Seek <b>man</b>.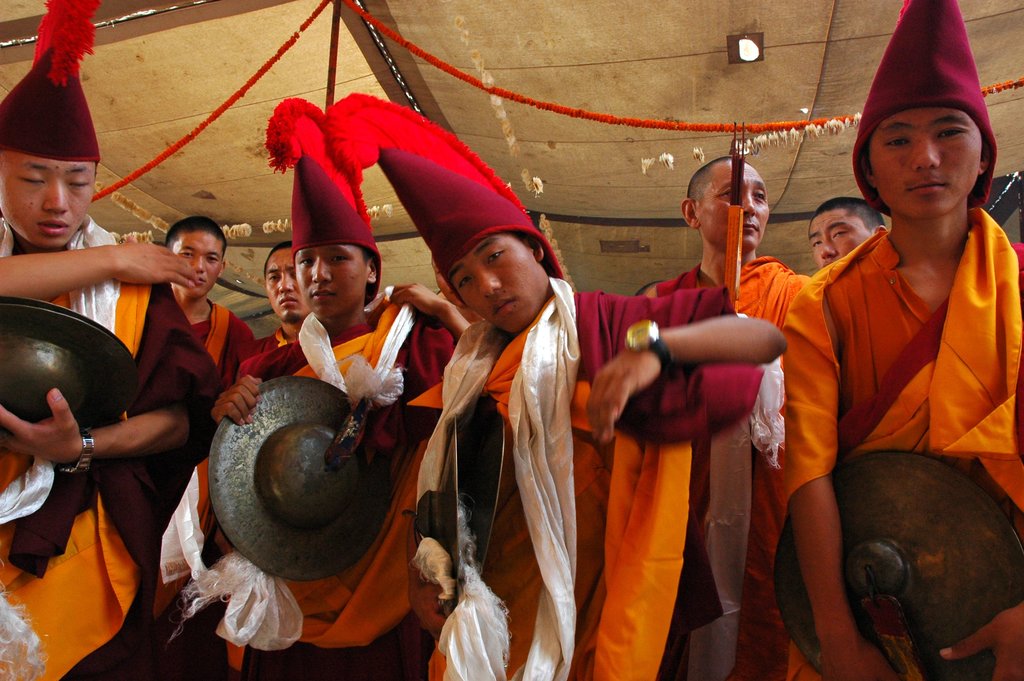
<box>641,161,815,680</box>.
